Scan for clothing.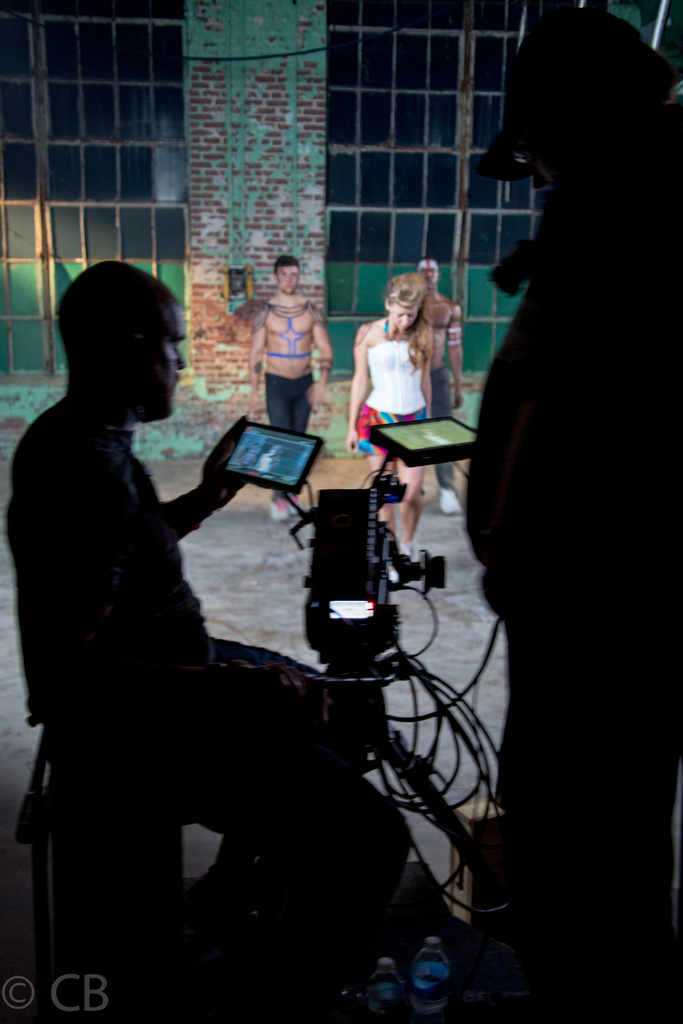
Scan result: 354 333 429 456.
